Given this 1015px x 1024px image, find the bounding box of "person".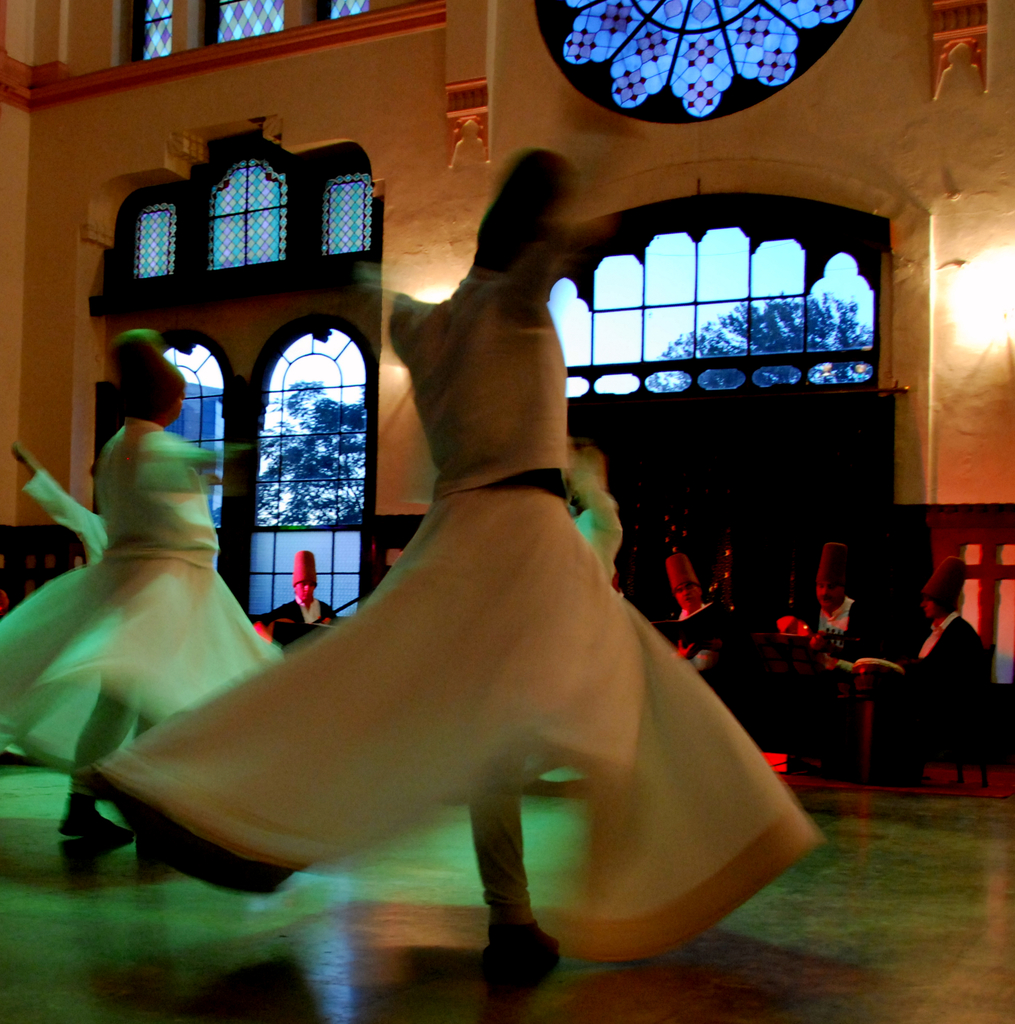
detection(64, 84, 825, 987).
